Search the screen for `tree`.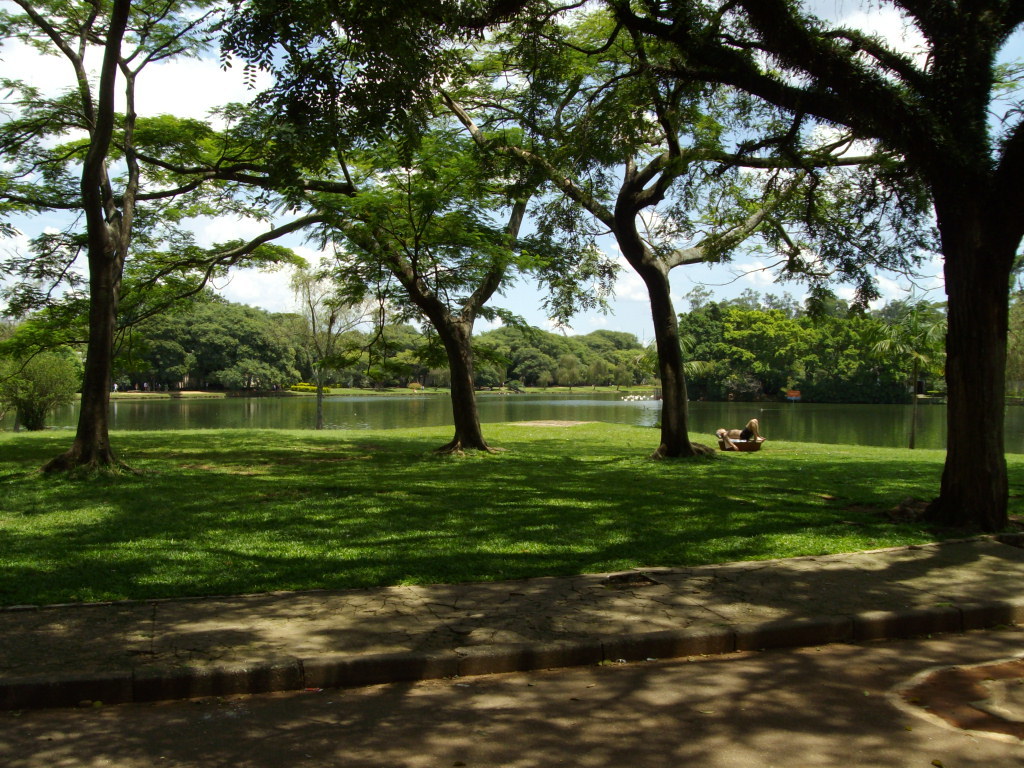
Found at <bbox>794, 318, 833, 392</bbox>.
